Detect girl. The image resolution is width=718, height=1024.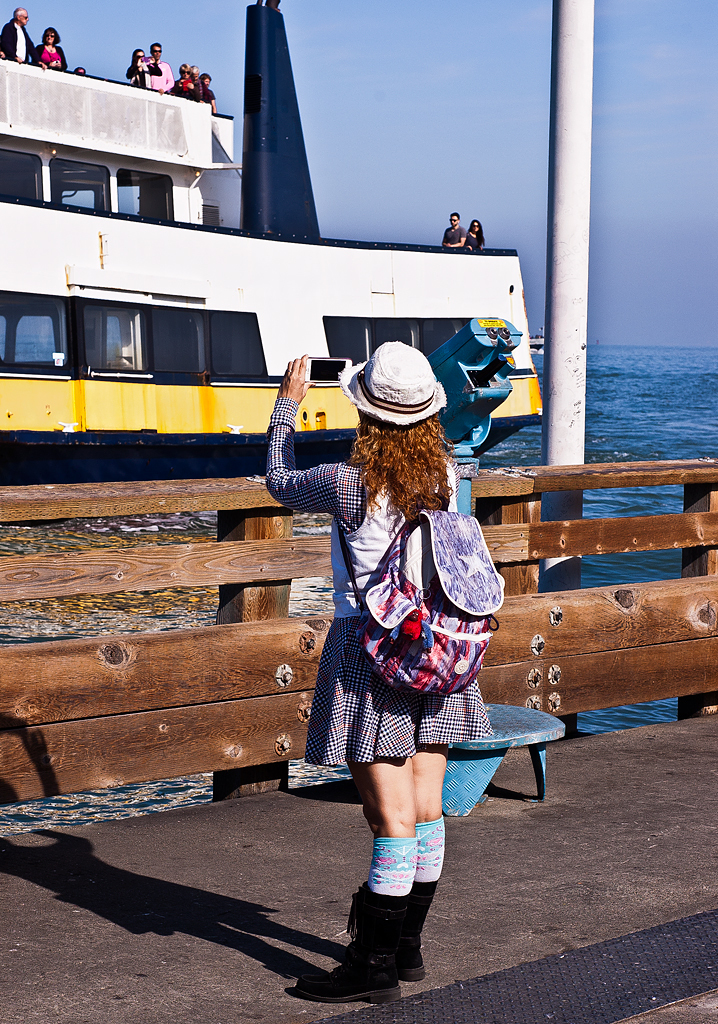
crop(259, 336, 509, 1007).
